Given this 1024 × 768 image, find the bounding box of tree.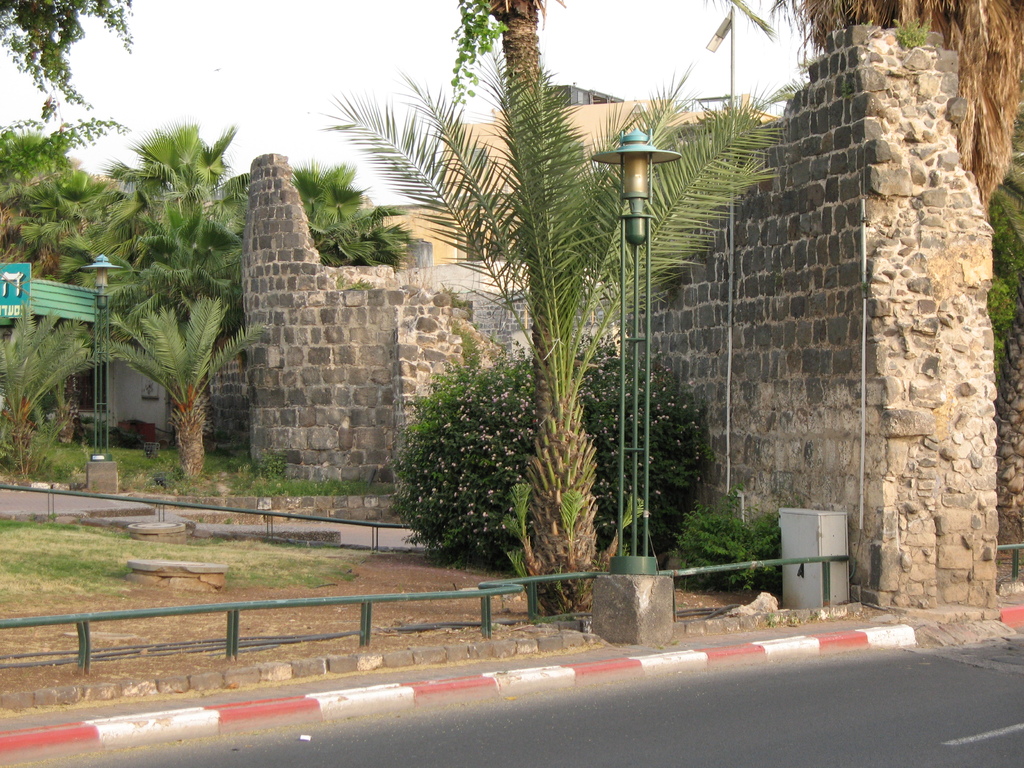
669/481/781/596.
